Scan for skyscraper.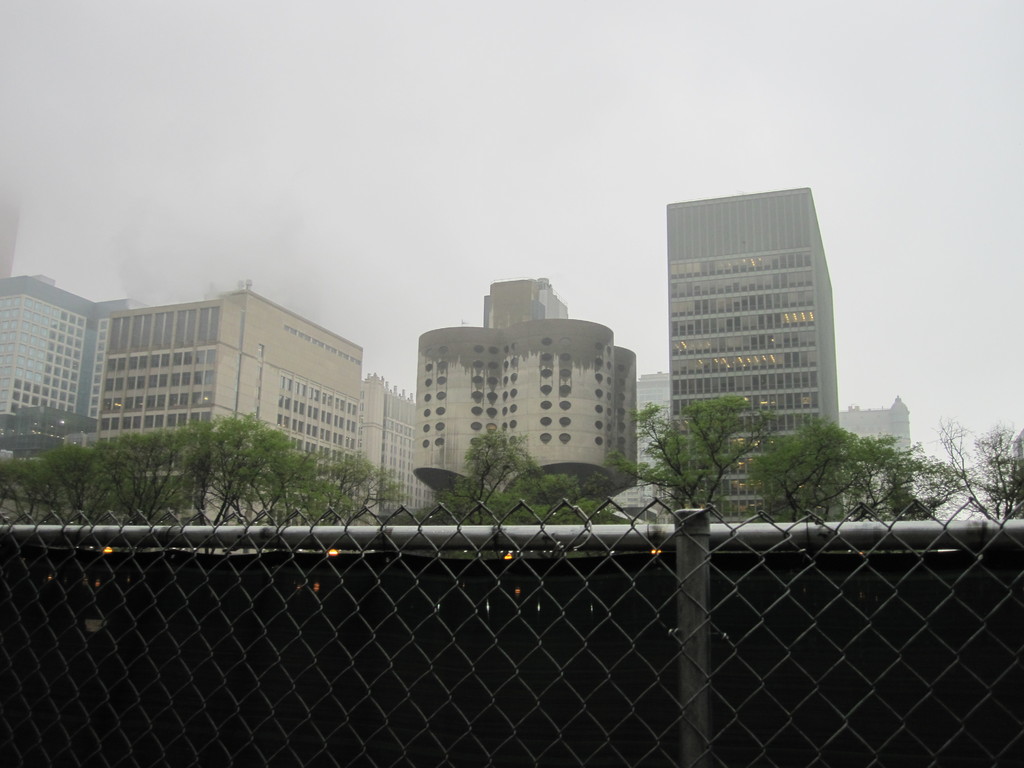
Scan result: <bbox>841, 395, 915, 500</bbox>.
